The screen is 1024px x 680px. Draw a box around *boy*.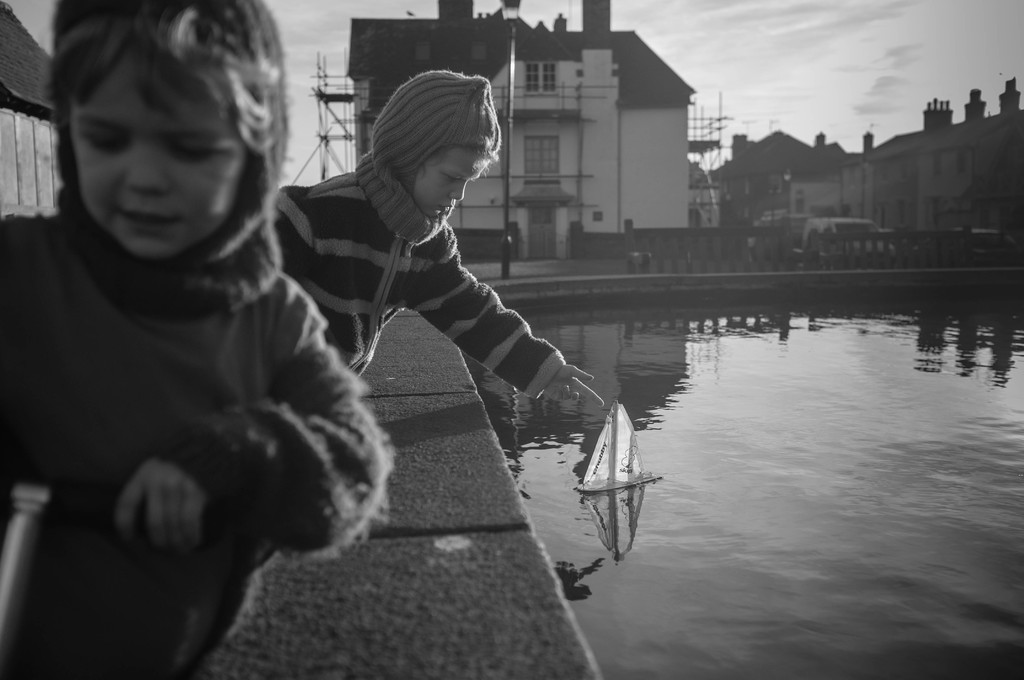
bbox=[276, 65, 584, 441].
